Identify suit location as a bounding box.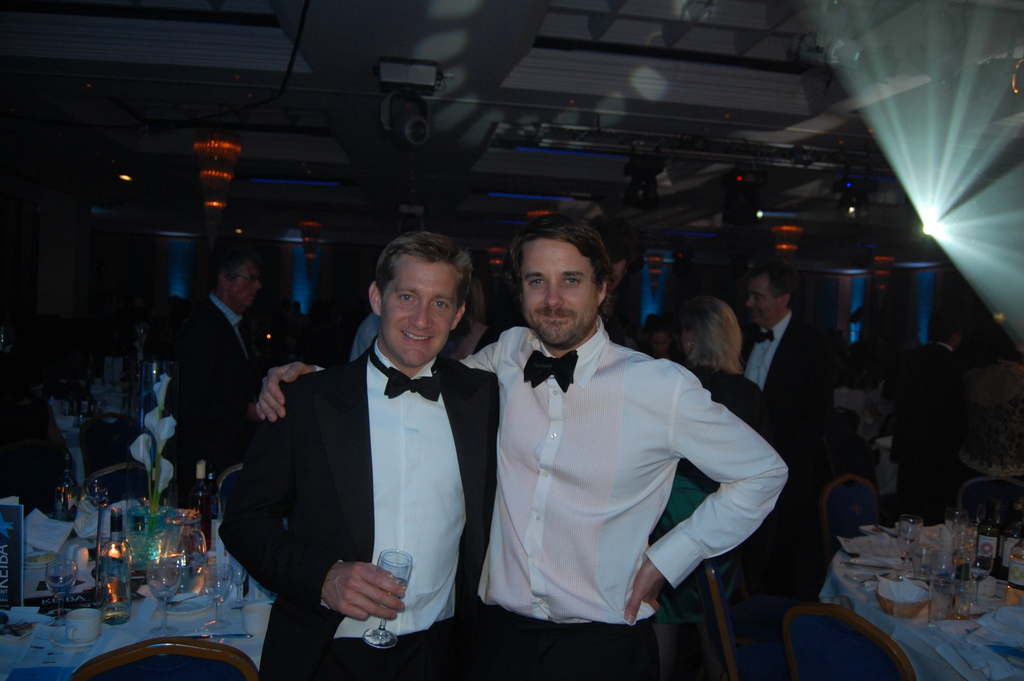
detection(737, 310, 831, 448).
